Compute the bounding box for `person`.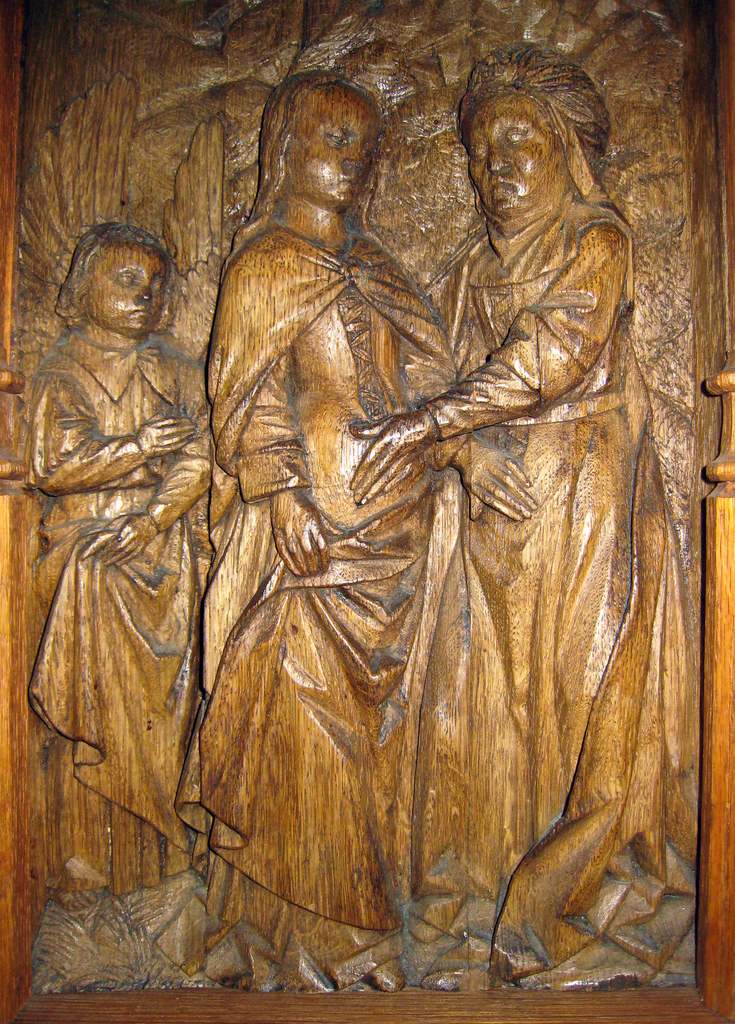
[left=202, top=75, right=460, bottom=958].
